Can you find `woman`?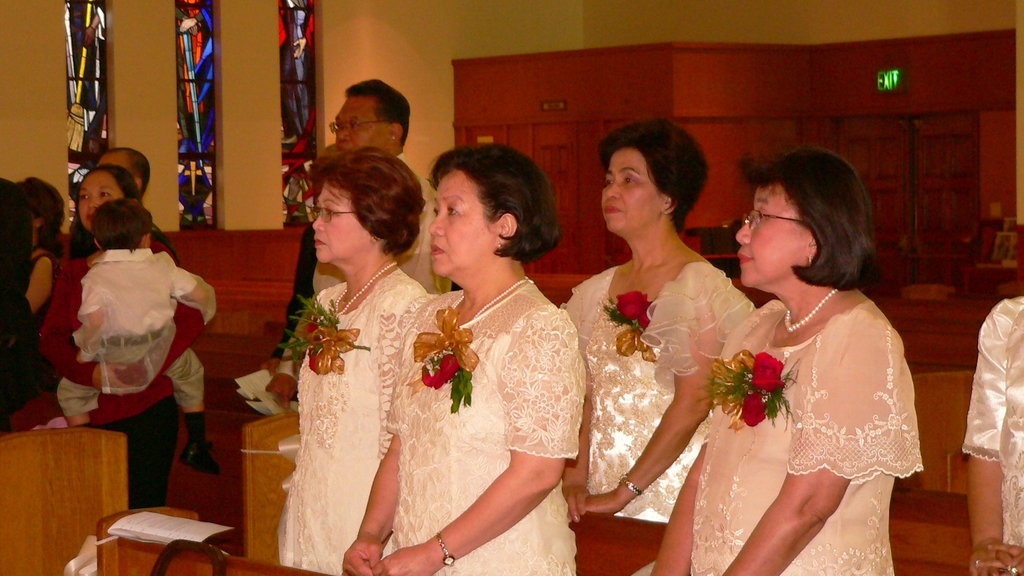
Yes, bounding box: BBox(653, 152, 913, 575).
